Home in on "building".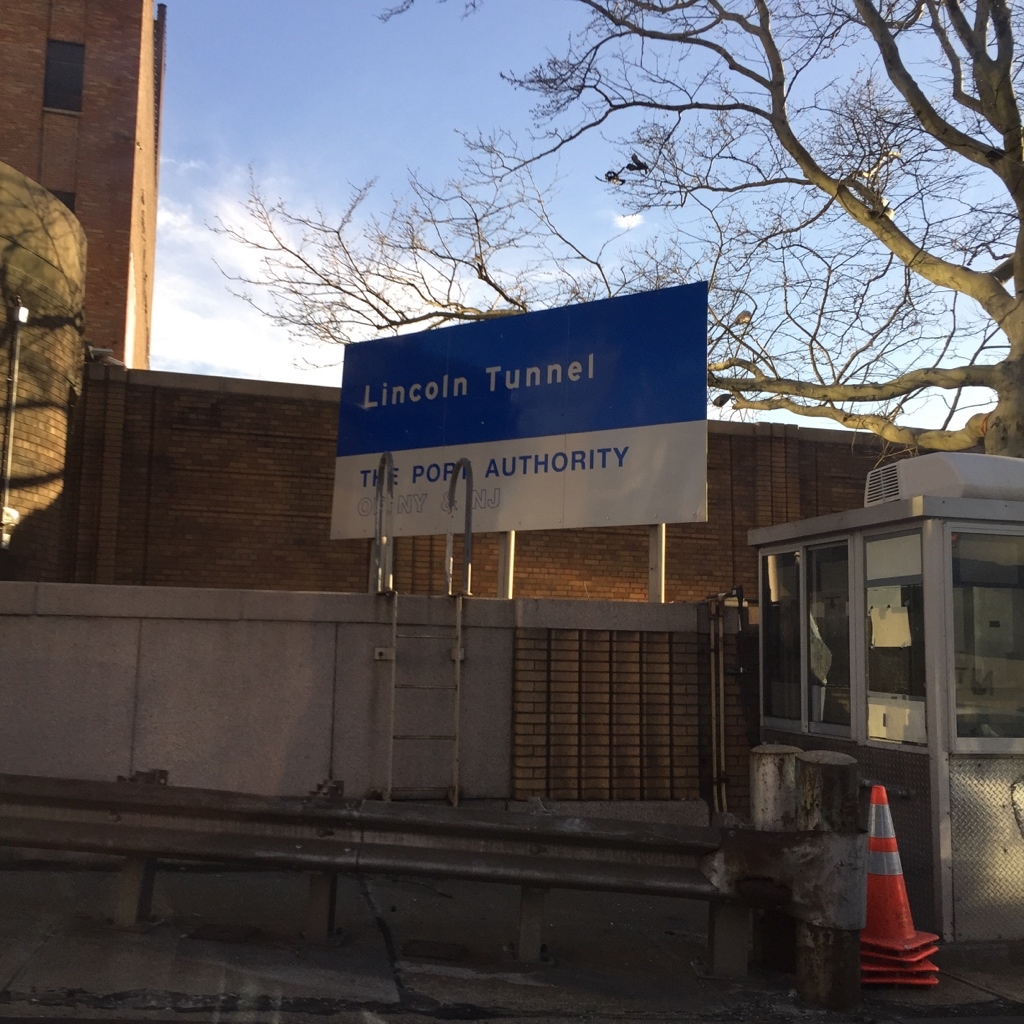
Homed in at (0,0,169,365).
